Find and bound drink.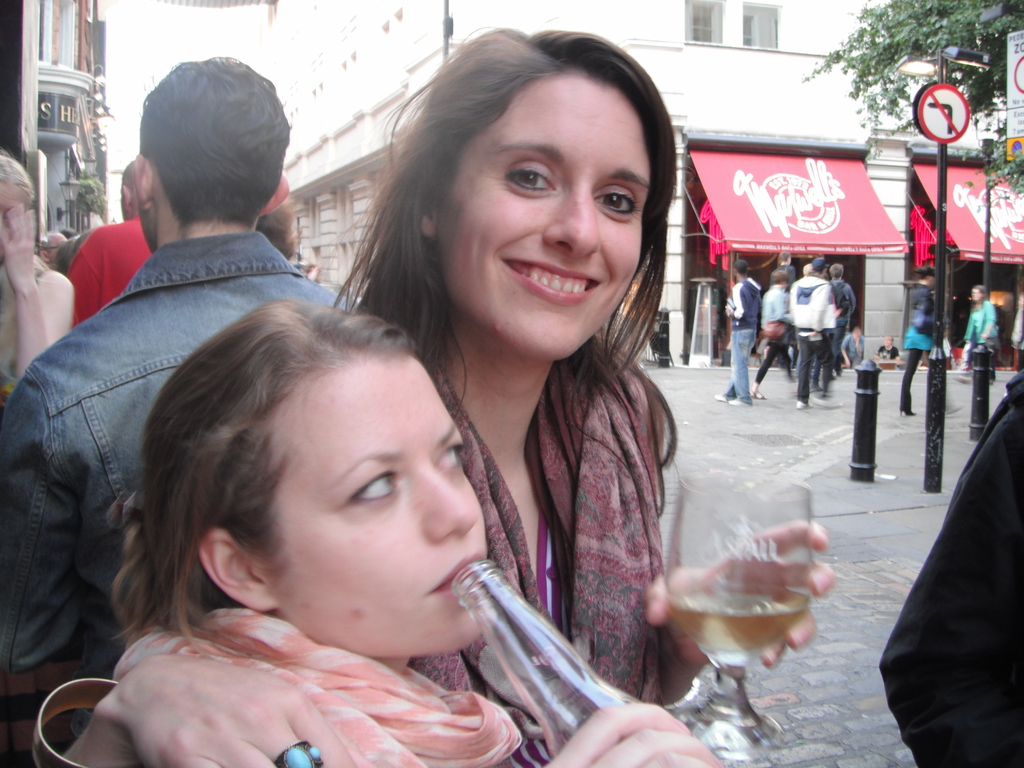
Bound: bbox(669, 592, 805, 659).
